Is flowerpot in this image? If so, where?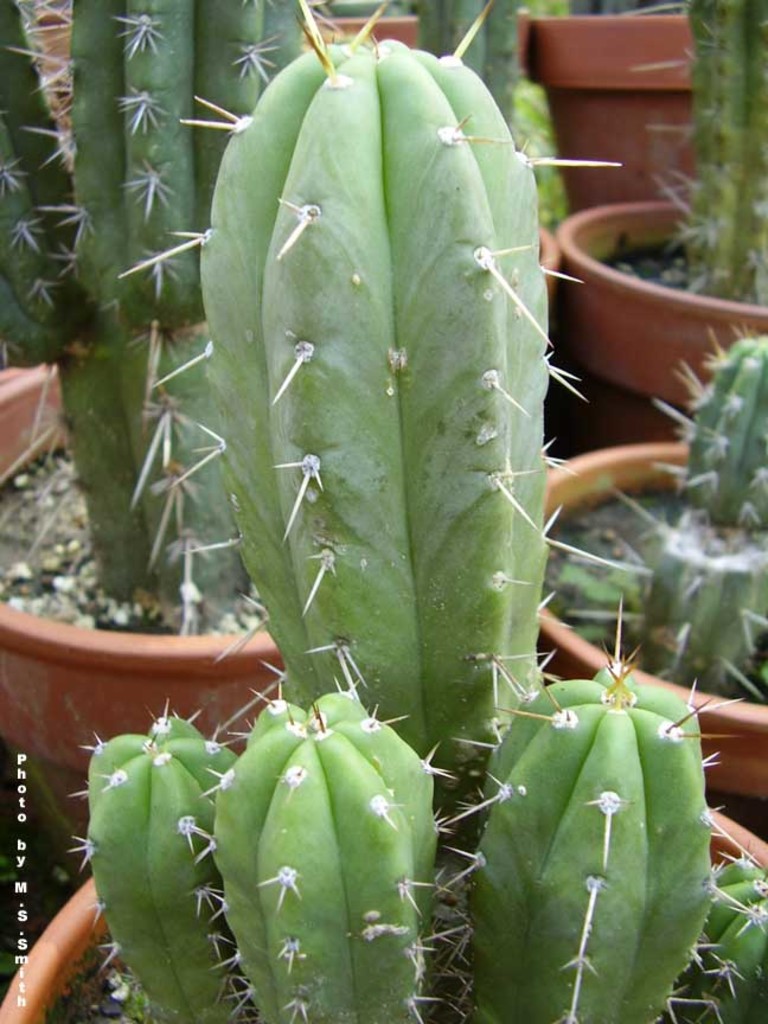
Yes, at region(544, 146, 767, 395).
